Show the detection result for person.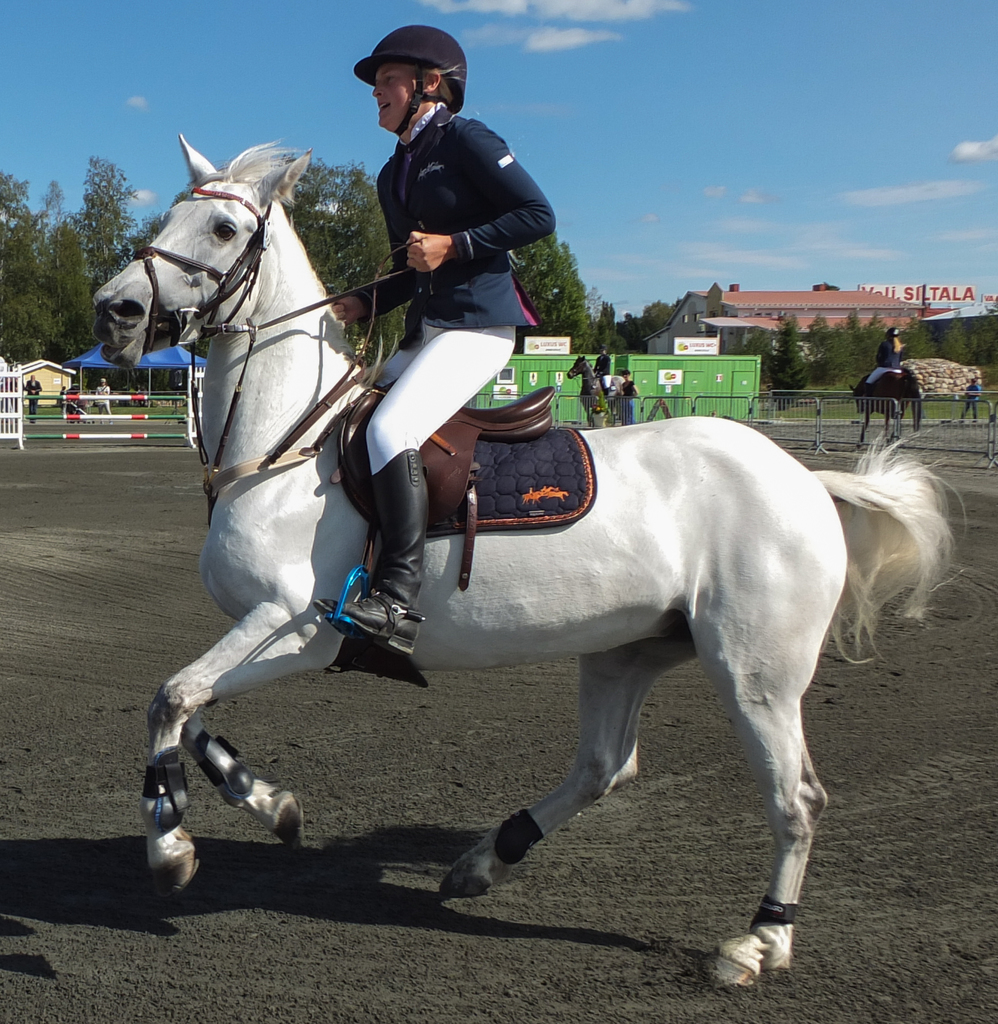
958/374/979/426.
